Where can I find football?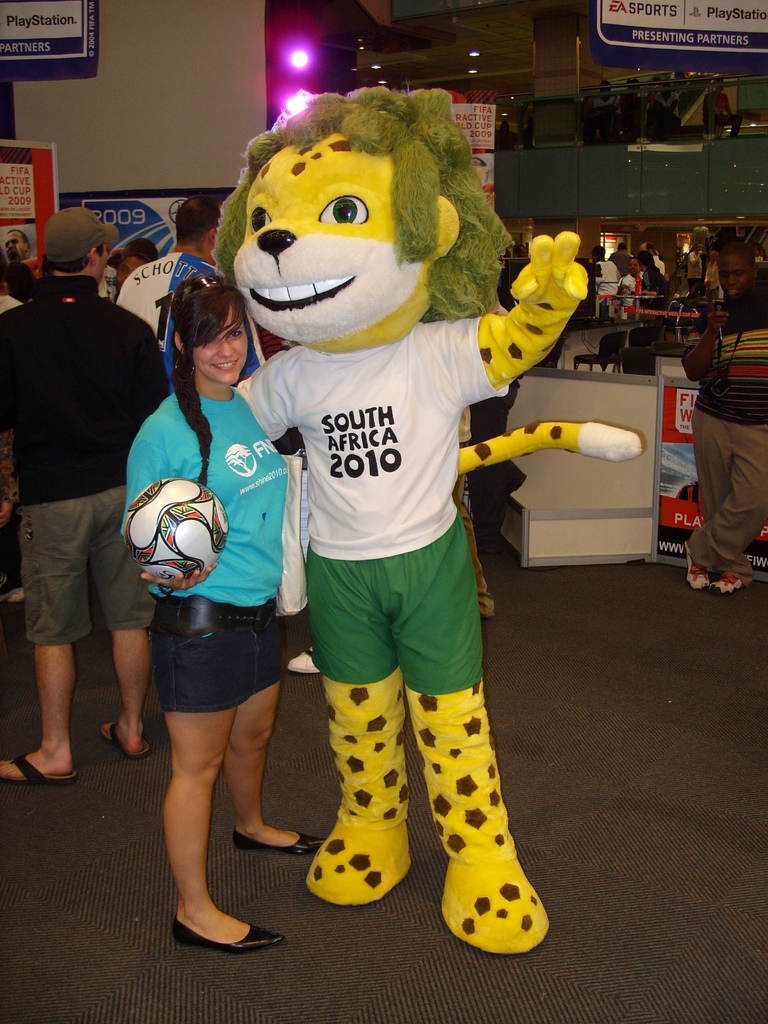
You can find it at bbox=[122, 475, 230, 591].
